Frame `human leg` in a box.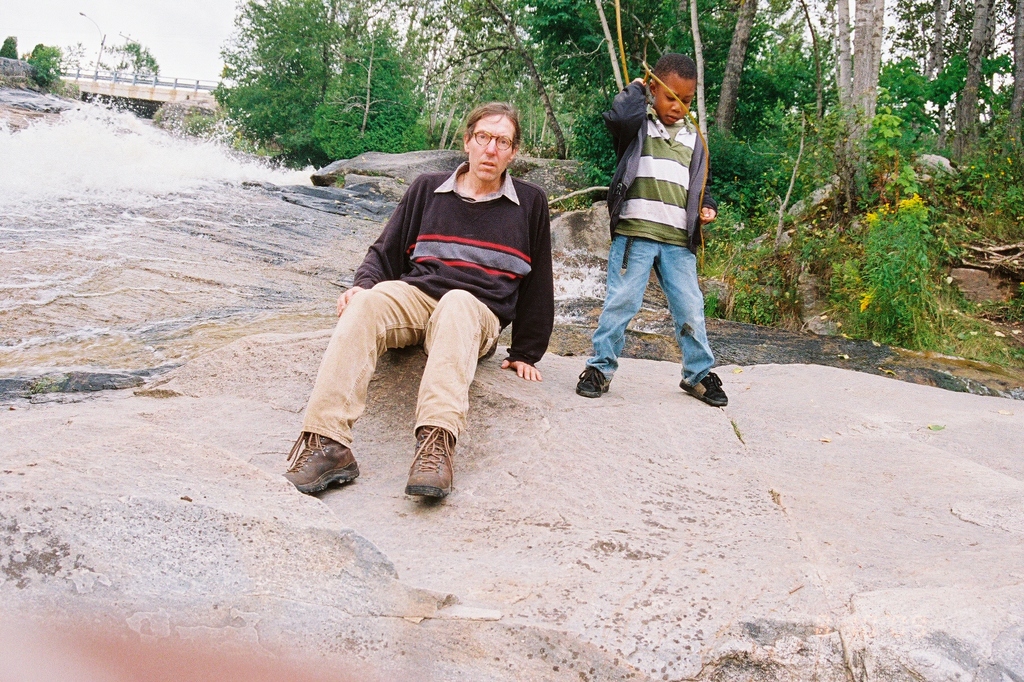
box(575, 234, 659, 397).
